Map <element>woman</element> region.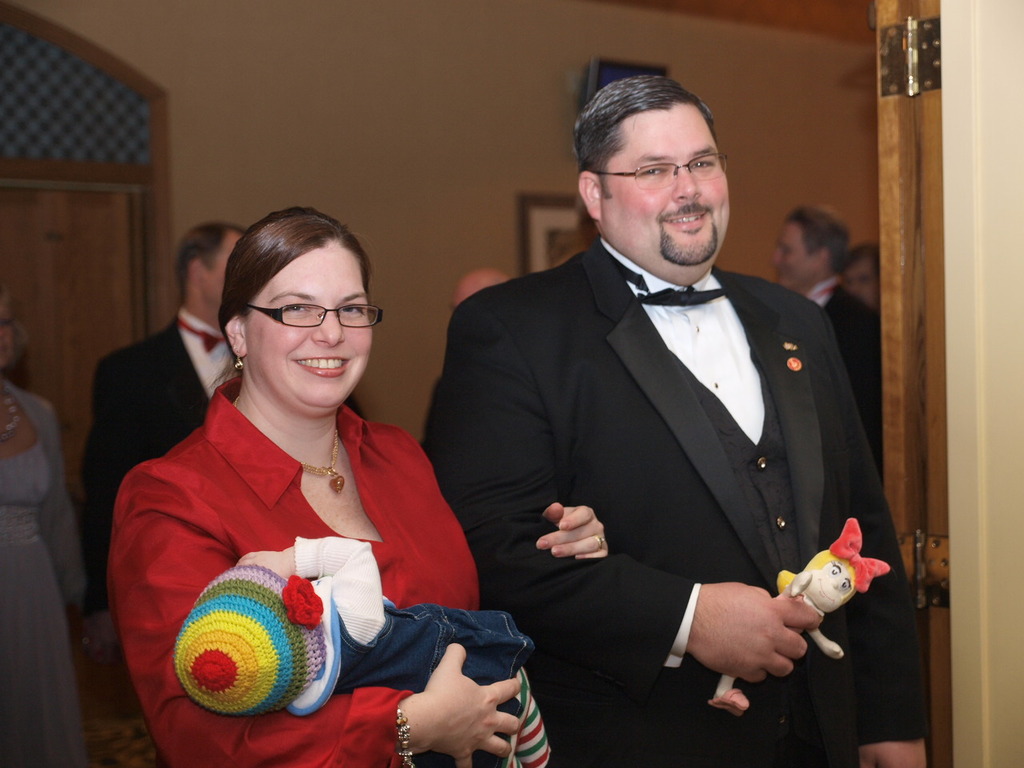
Mapped to [x1=110, y1=177, x2=505, y2=758].
